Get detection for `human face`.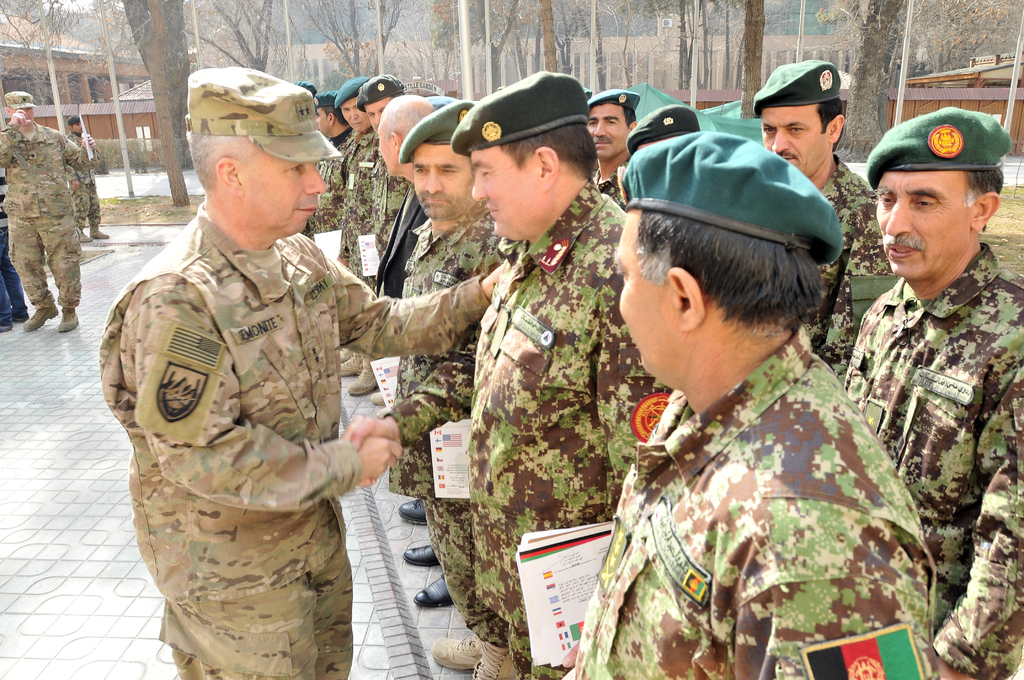
Detection: box=[470, 151, 536, 240].
